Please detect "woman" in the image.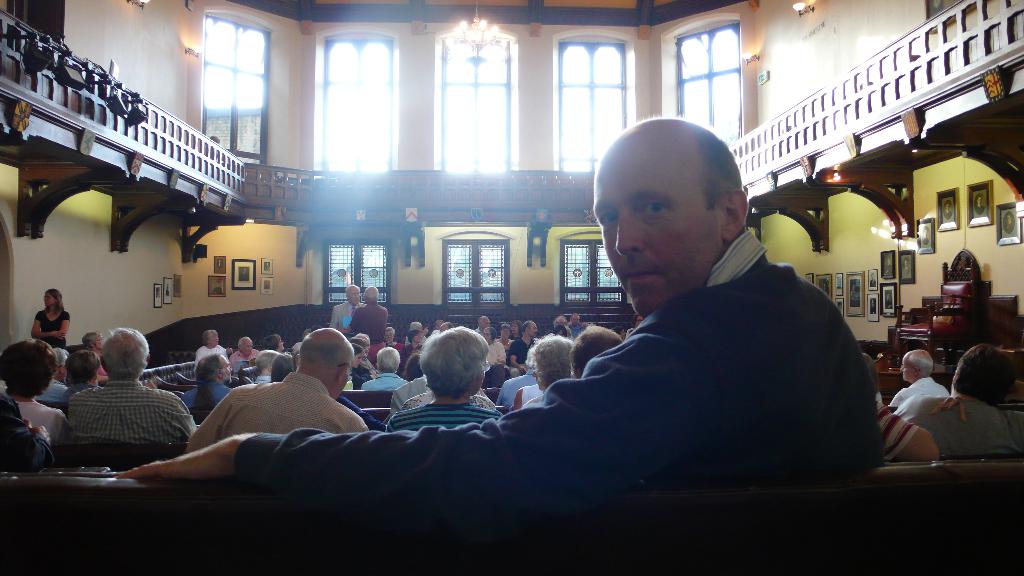
<region>397, 329, 422, 381</region>.
